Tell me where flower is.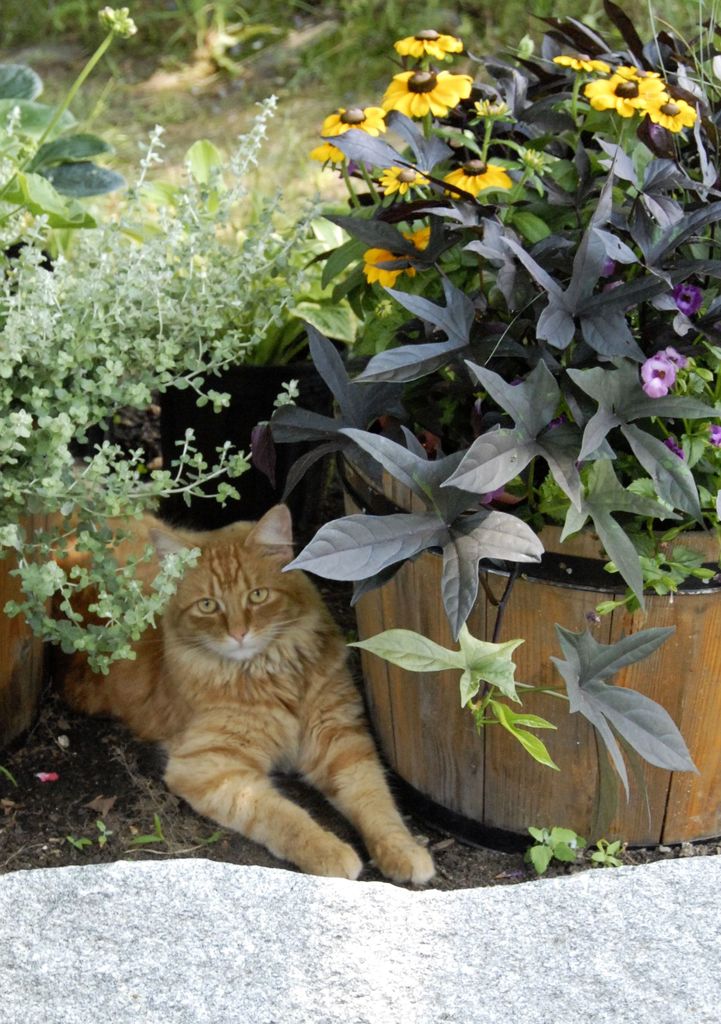
flower is at x1=376 y1=161 x2=428 y2=198.
